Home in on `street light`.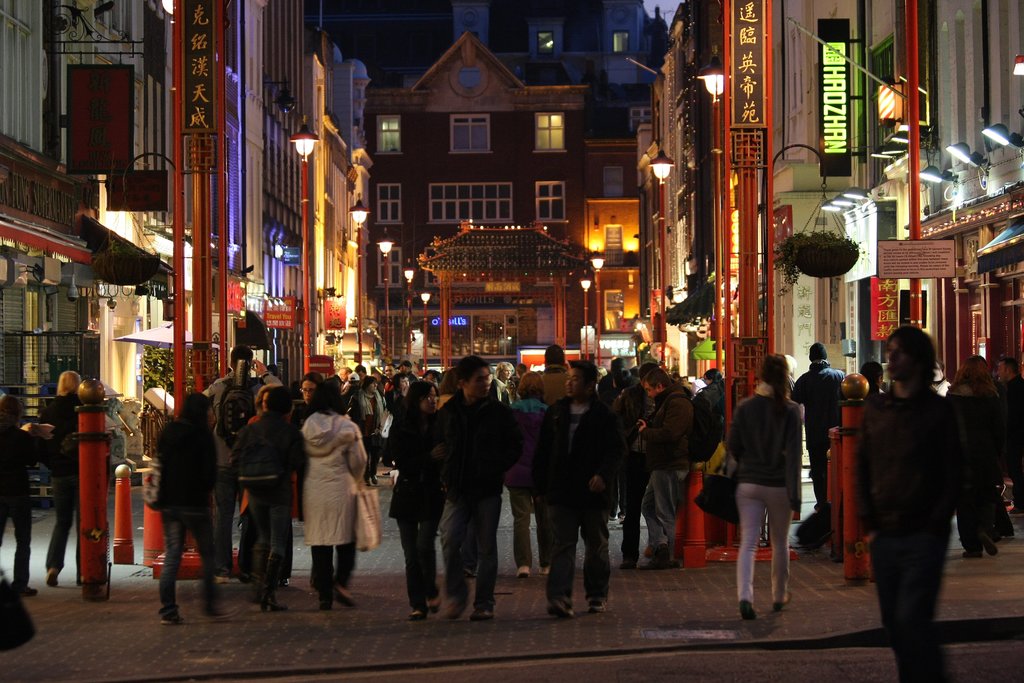
Homed in at box(400, 260, 419, 360).
